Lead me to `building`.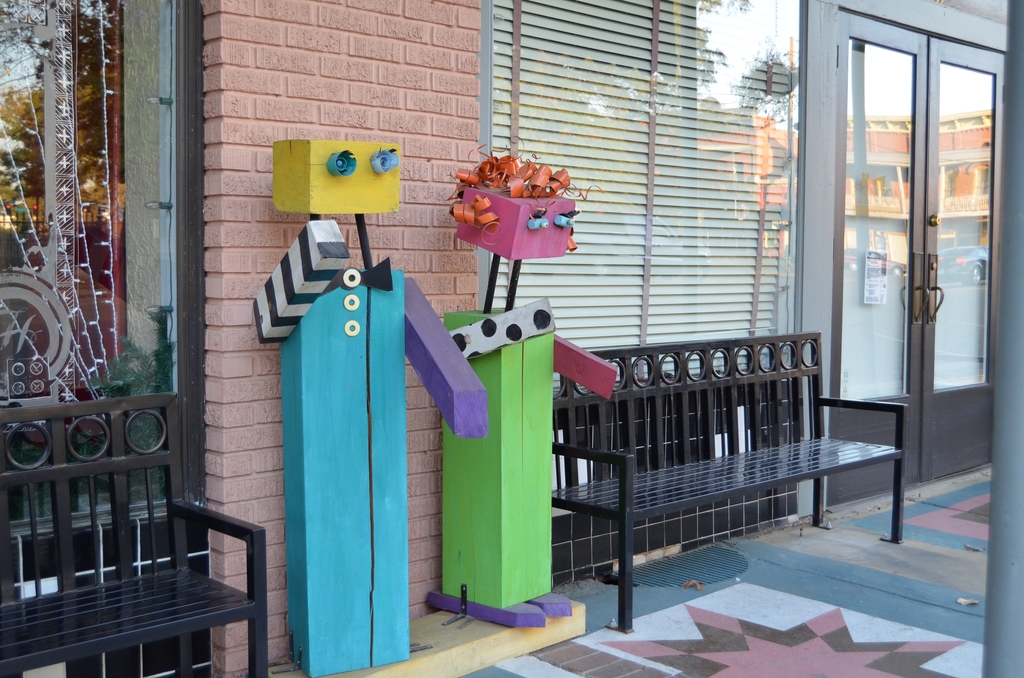
Lead to <bbox>0, 0, 1023, 677</bbox>.
